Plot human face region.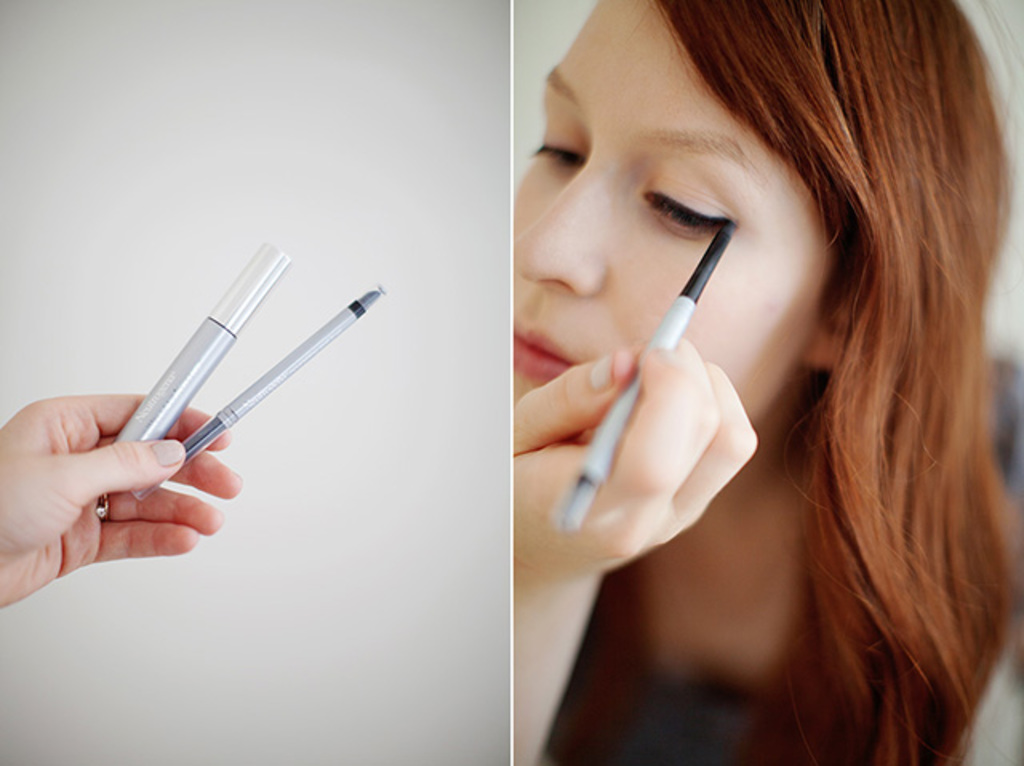
Plotted at x1=506, y1=0, x2=840, y2=408.
